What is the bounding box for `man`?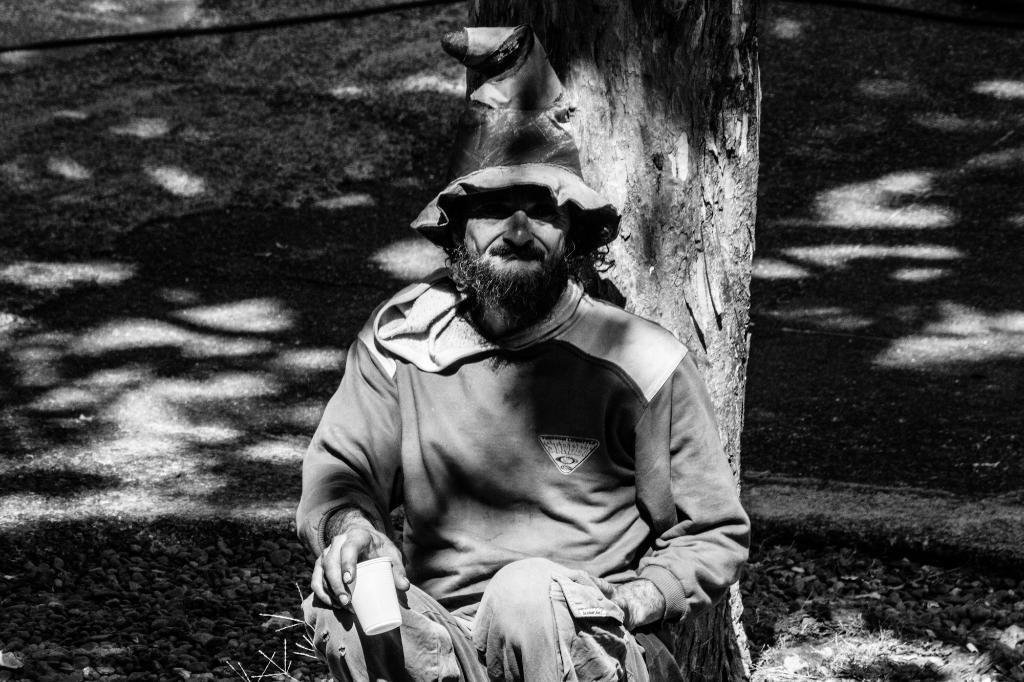
Rect(295, 24, 753, 681).
